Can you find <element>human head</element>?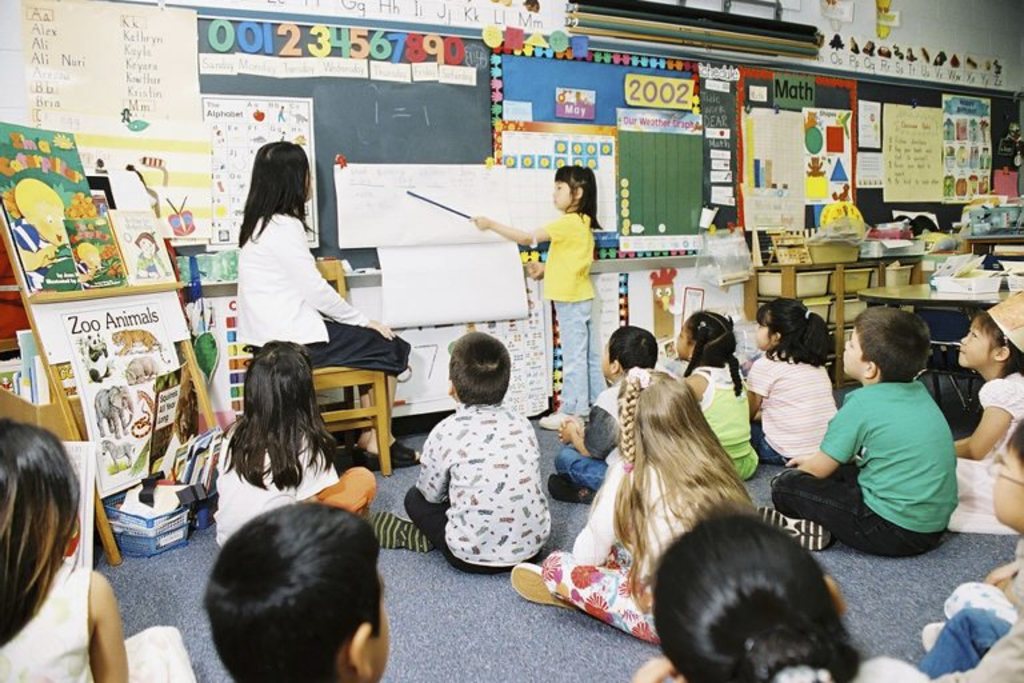
Yes, bounding box: bbox=(600, 325, 659, 383).
